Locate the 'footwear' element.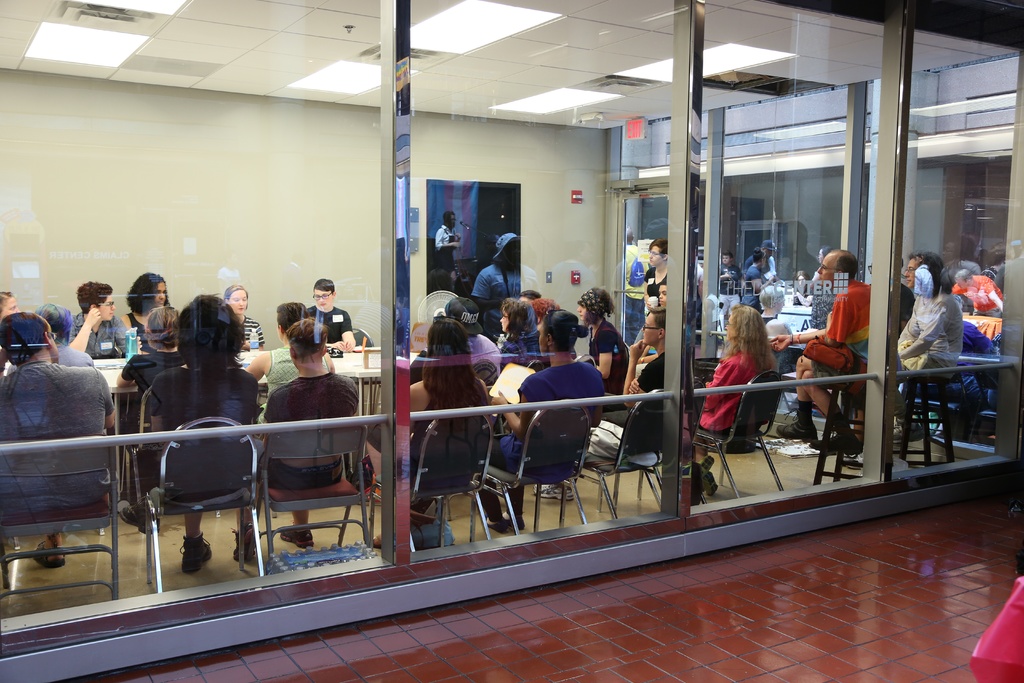
Element bbox: l=776, t=406, r=816, b=441.
